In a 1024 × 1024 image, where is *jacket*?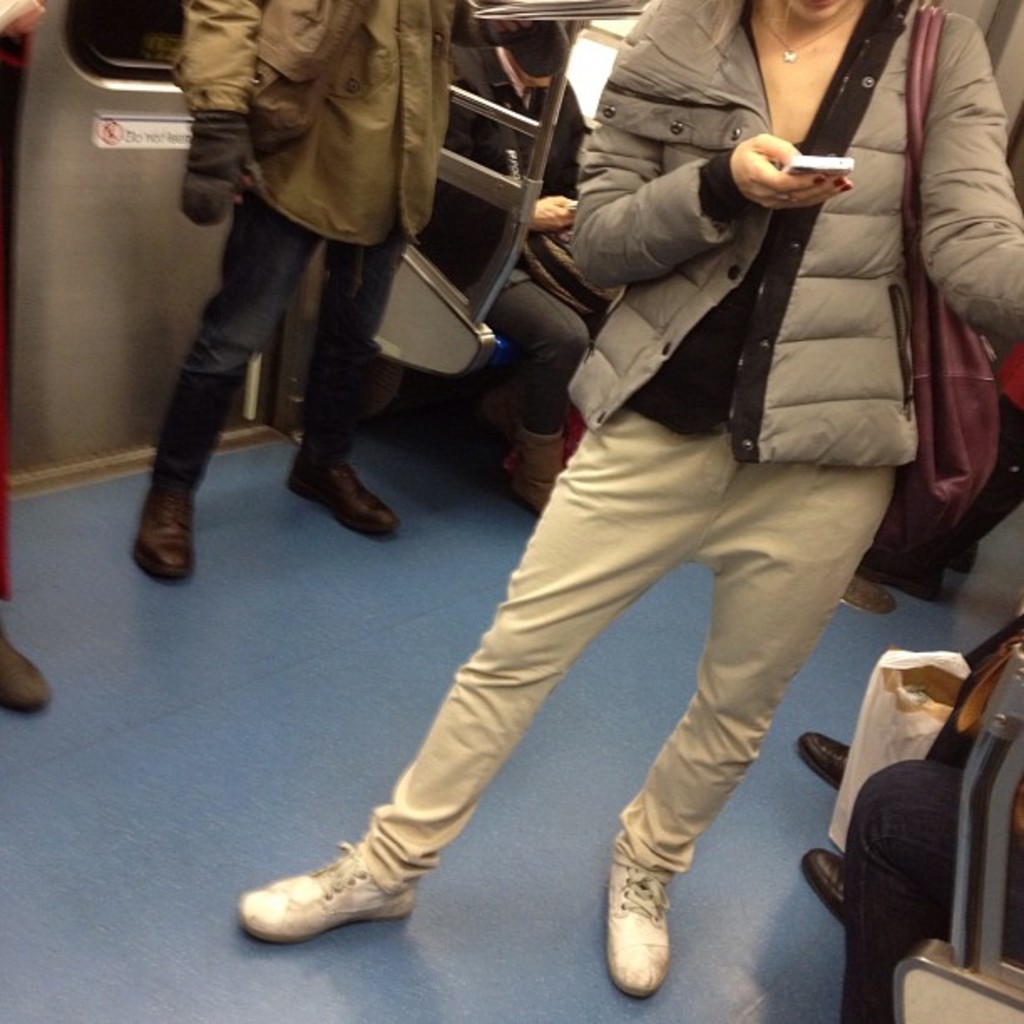
Rect(569, 0, 1022, 467).
